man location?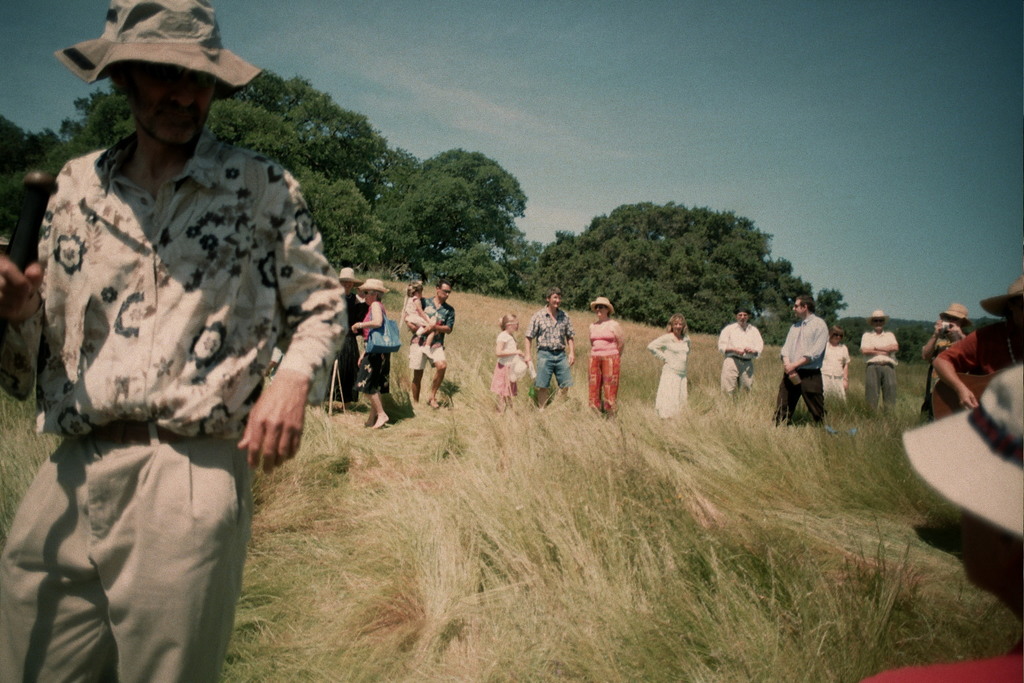
crop(23, 3, 352, 648)
